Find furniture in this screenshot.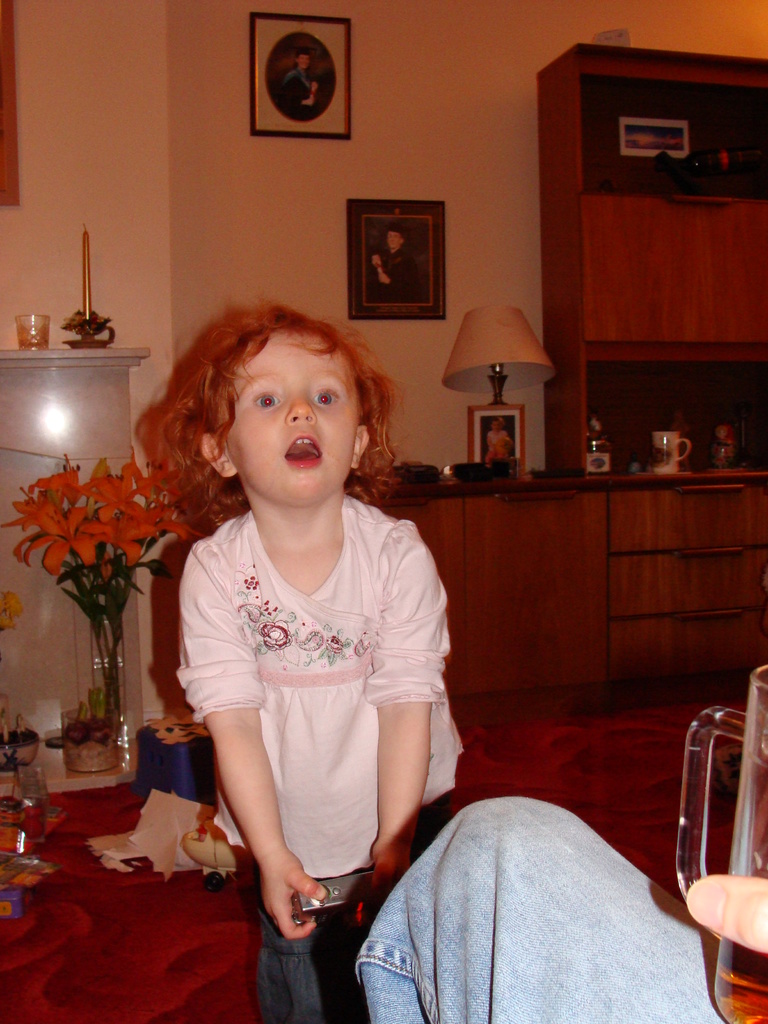
The bounding box for furniture is [545,62,754,471].
